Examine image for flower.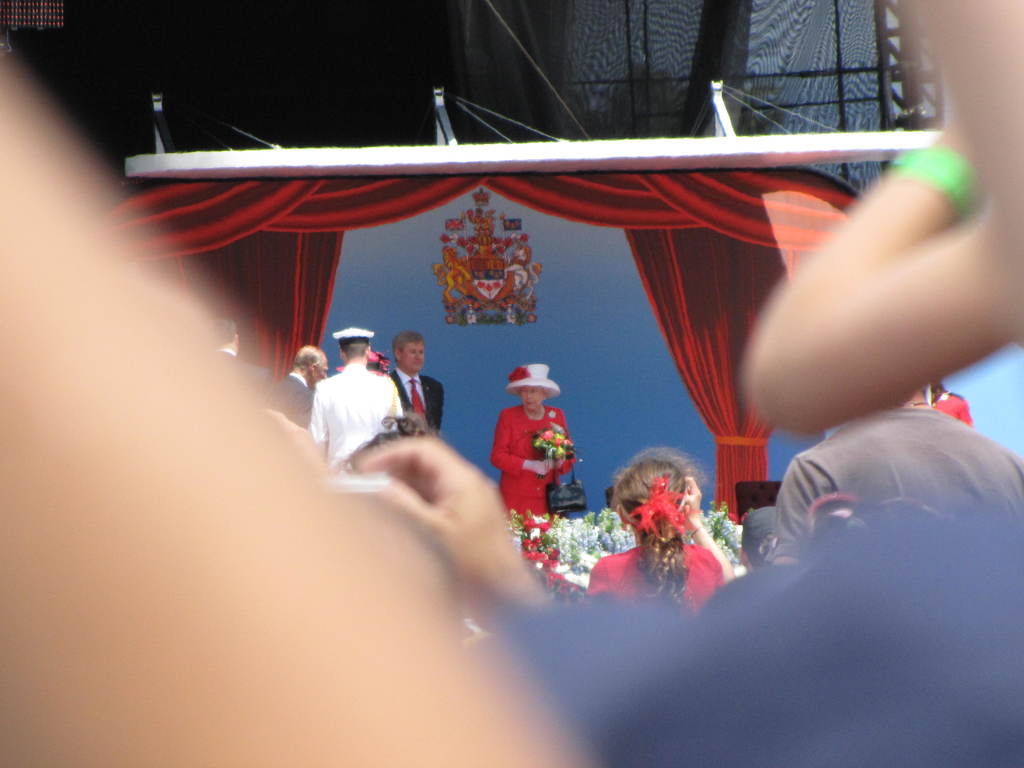
Examination result: locate(520, 232, 526, 241).
